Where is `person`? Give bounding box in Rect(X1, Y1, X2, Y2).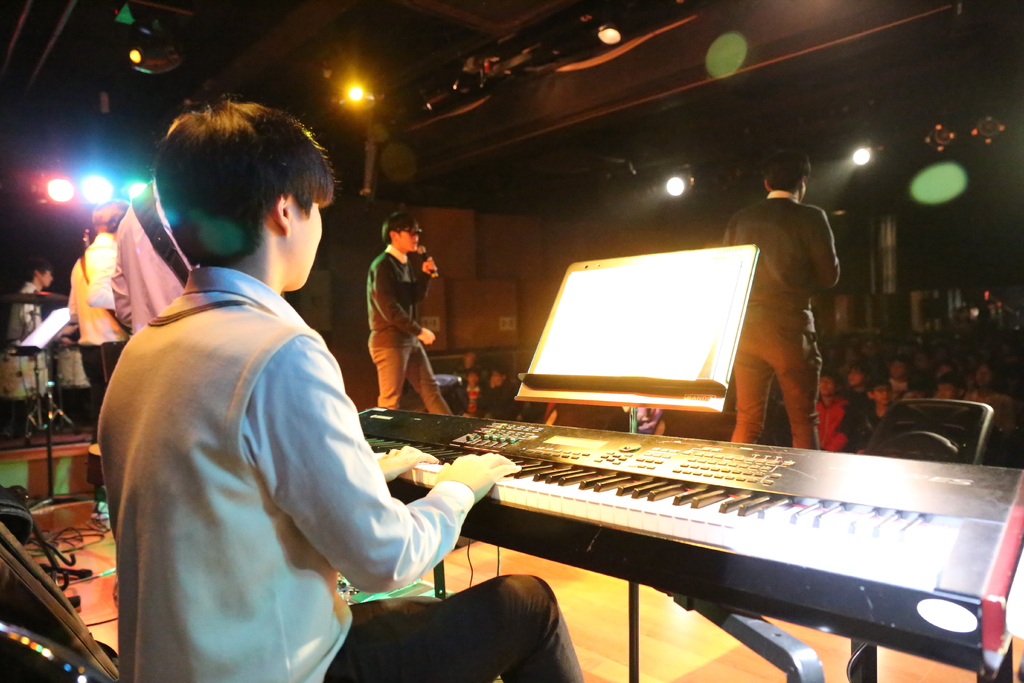
Rect(59, 195, 133, 415).
